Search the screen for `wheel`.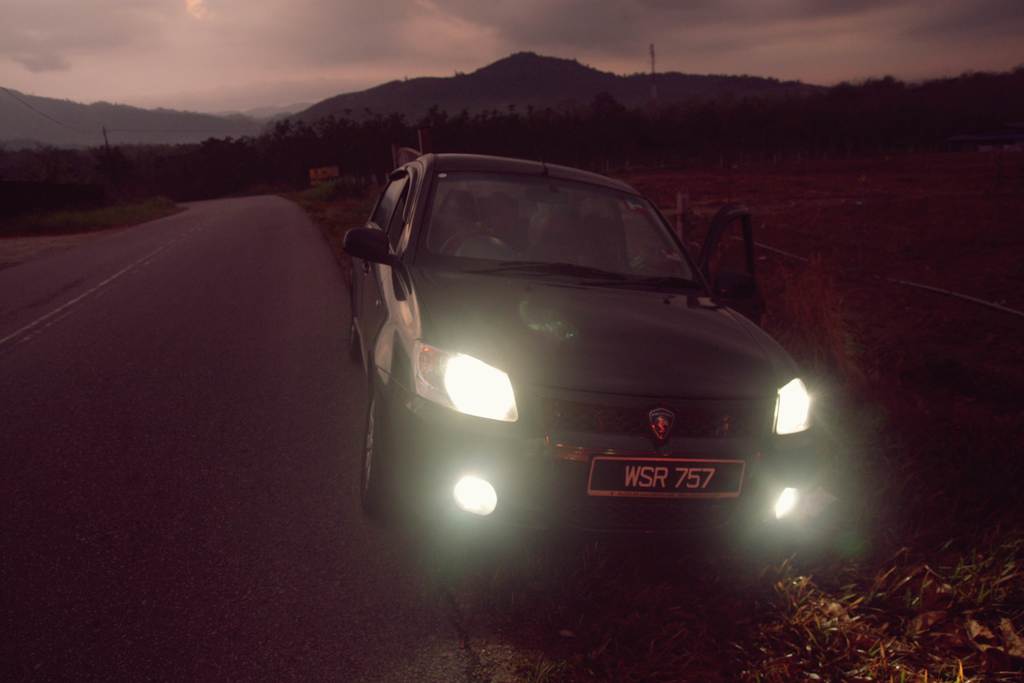
Found at (x1=348, y1=287, x2=364, y2=362).
